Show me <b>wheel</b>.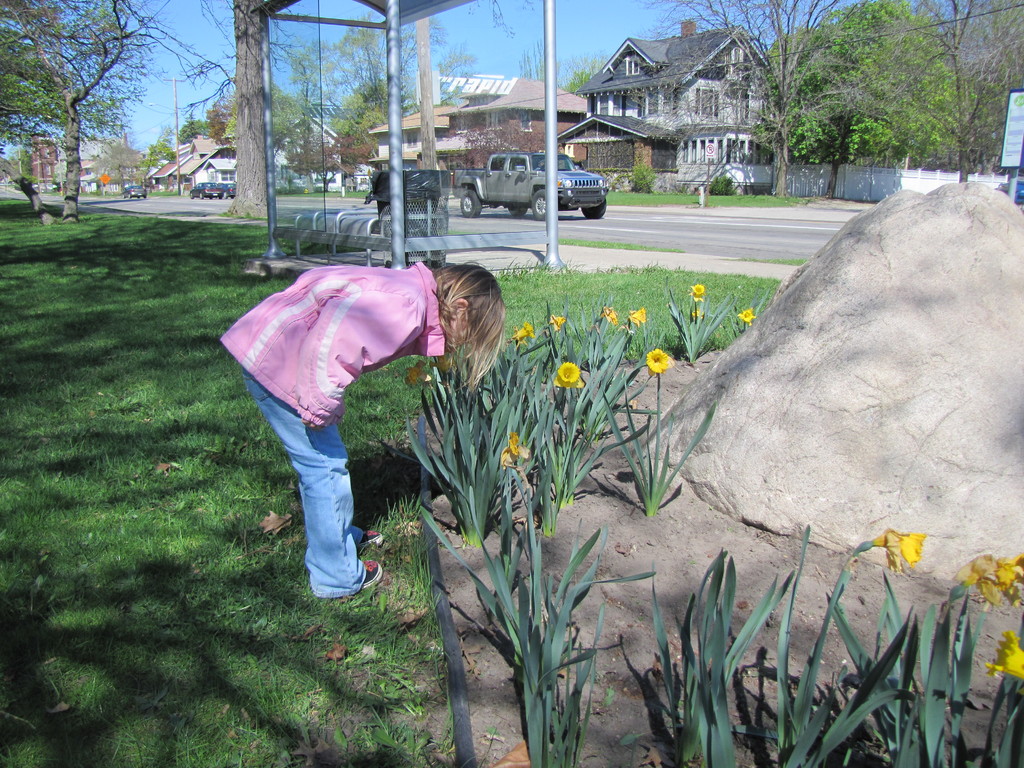
<b>wheel</b> is here: (left=198, top=193, right=202, bottom=198).
